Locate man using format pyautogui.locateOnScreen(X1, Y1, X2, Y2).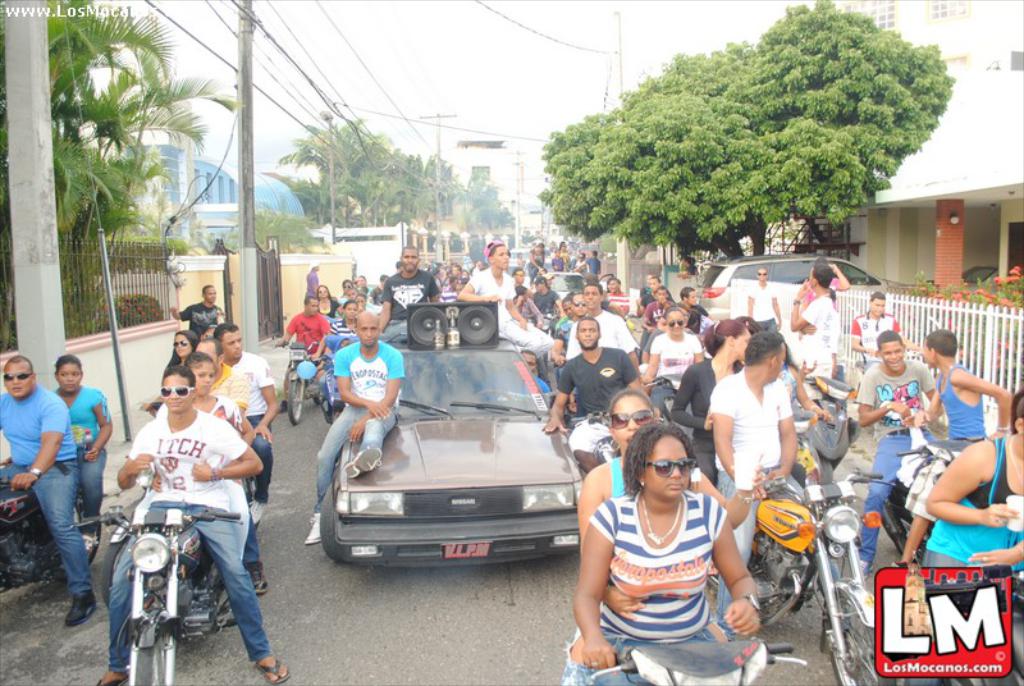
pyautogui.locateOnScreen(325, 299, 360, 347).
